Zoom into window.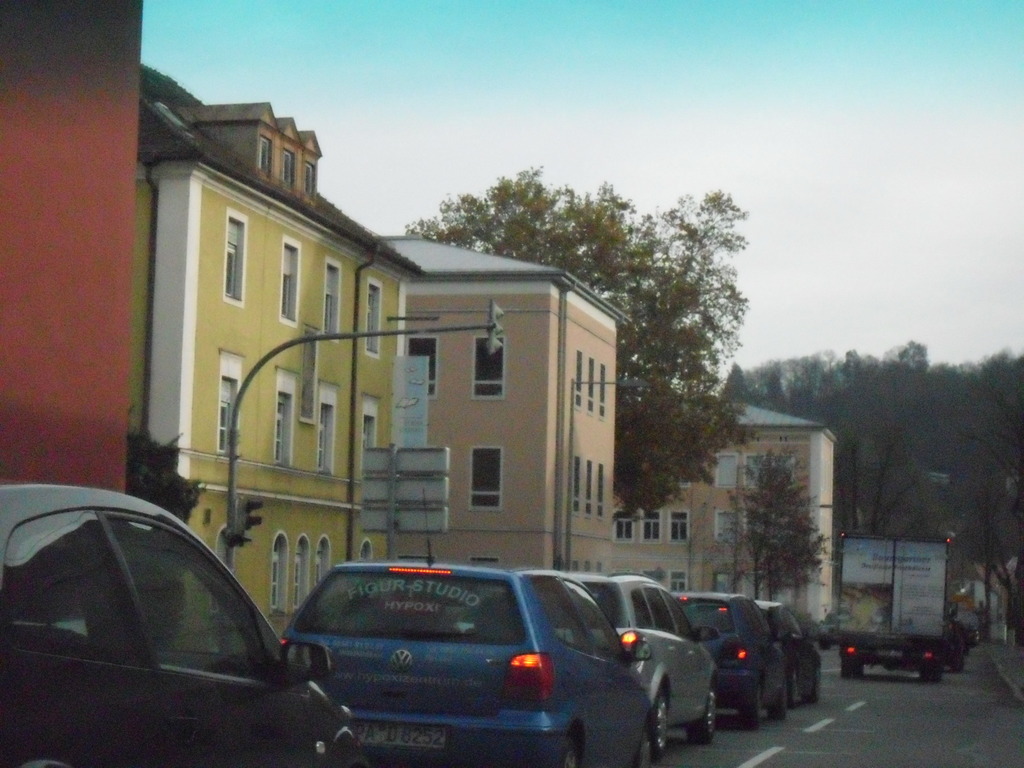
Zoom target: (595, 467, 609, 518).
